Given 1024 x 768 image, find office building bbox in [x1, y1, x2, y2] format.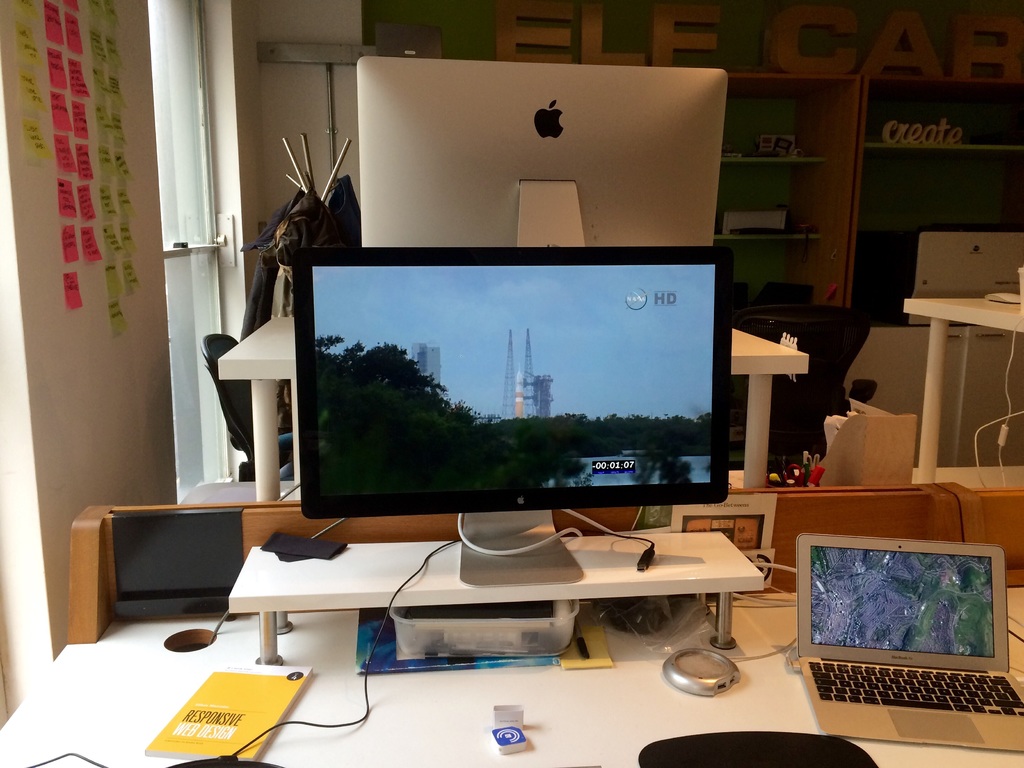
[51, 53, 1018, 761].
